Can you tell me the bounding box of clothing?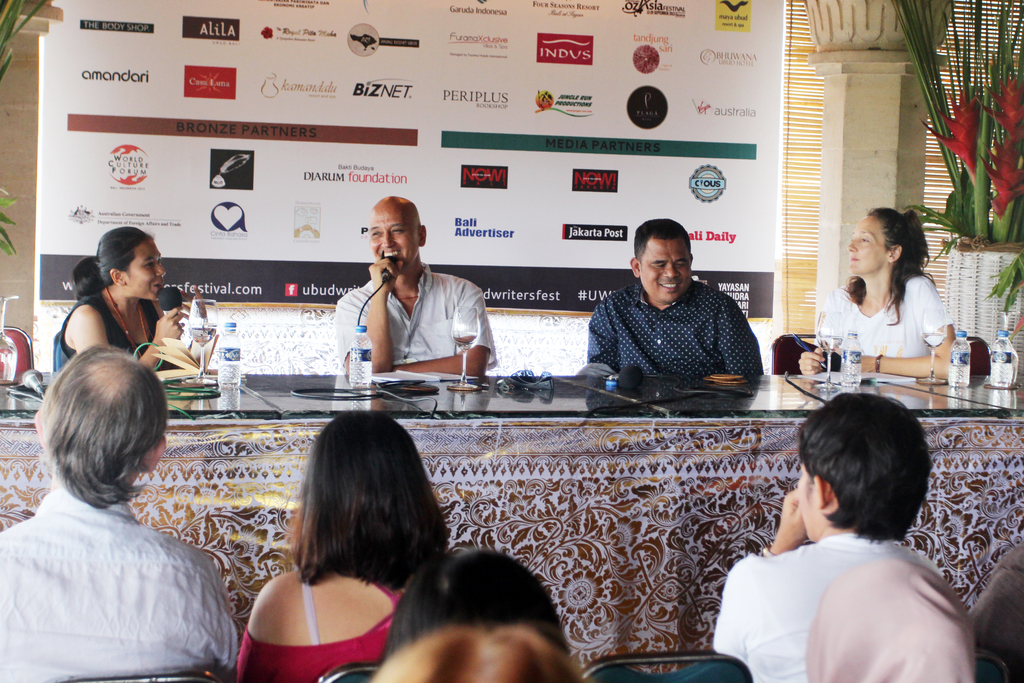
(50, 290, 166, 372).
